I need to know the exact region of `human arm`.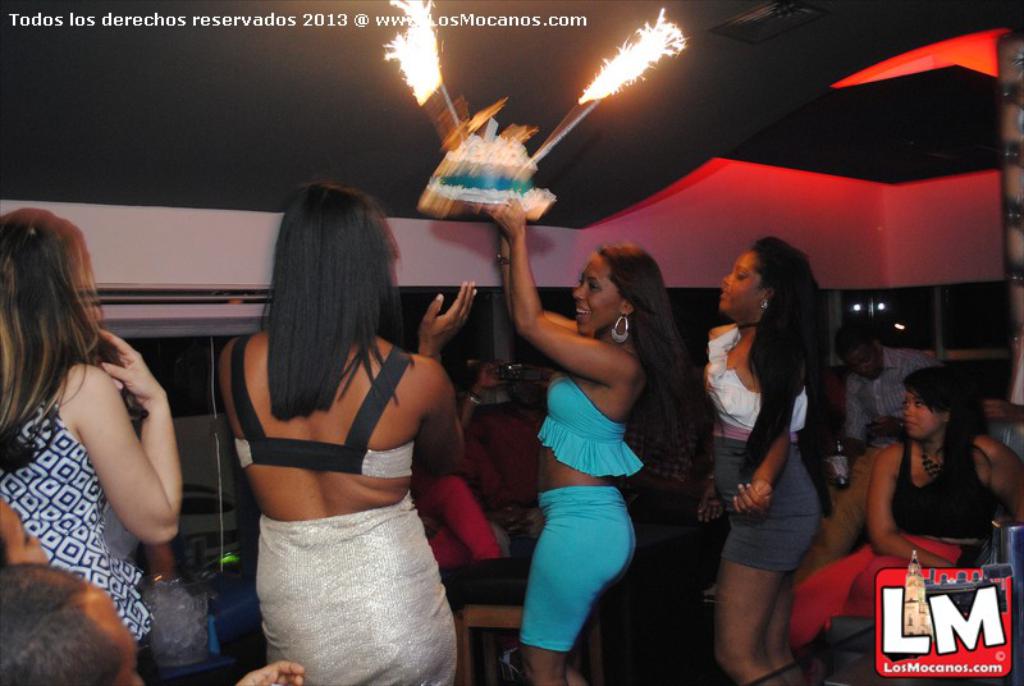
Region: [730,379,813,512].
